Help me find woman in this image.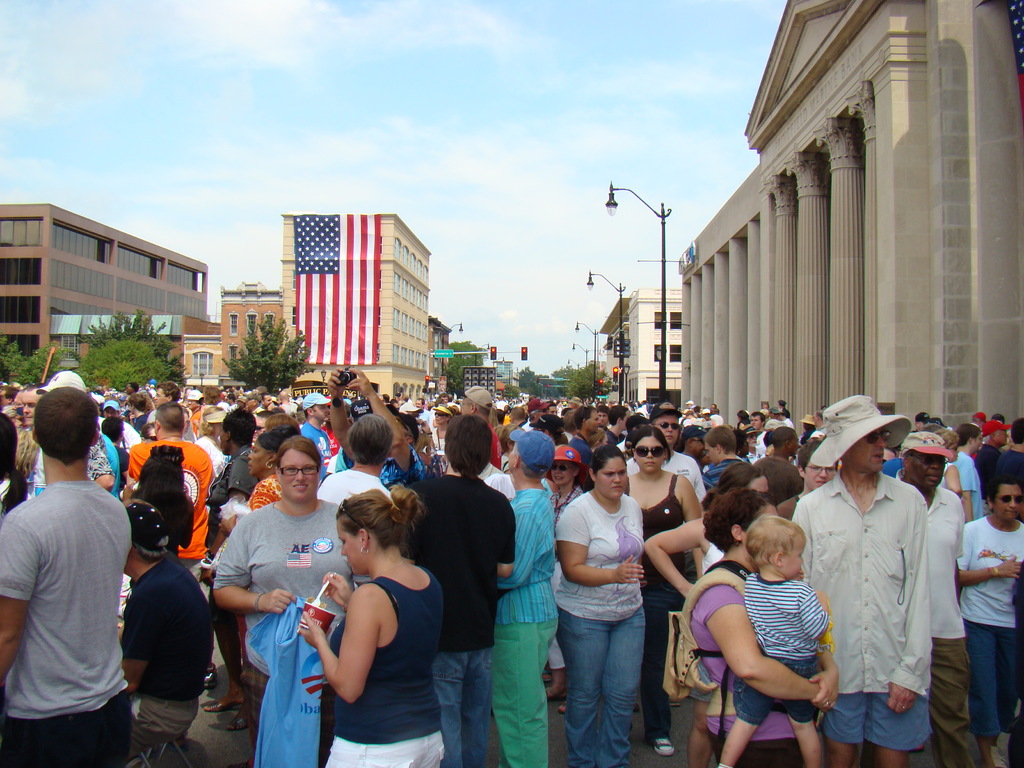
Found it: box=[618, 431, 698, 754].
